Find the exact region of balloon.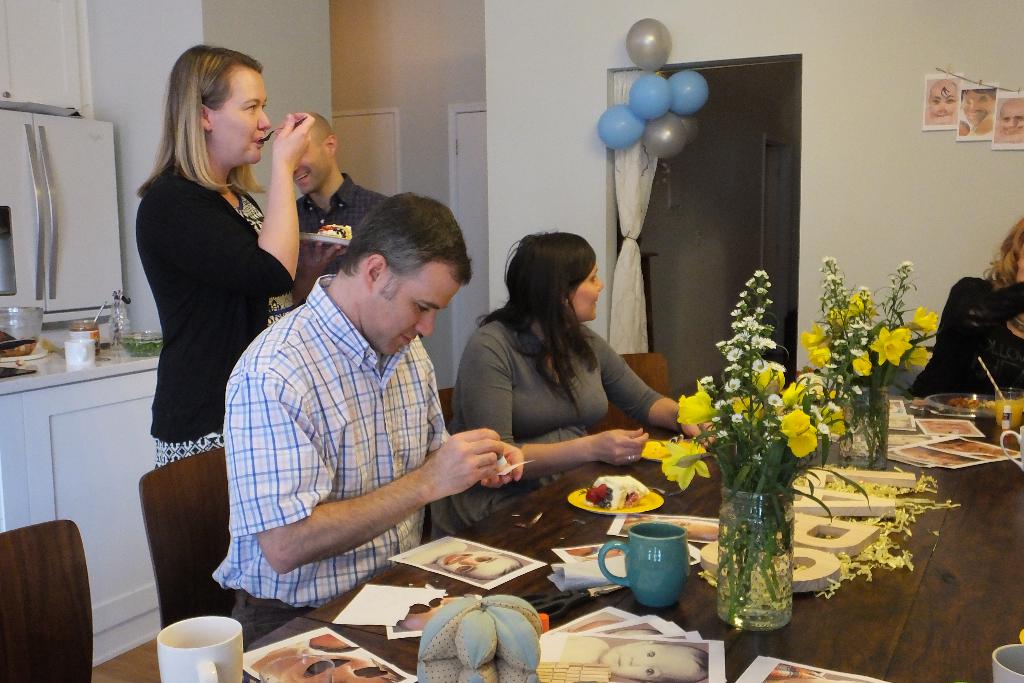
Exact region: 624/17/675/77.
